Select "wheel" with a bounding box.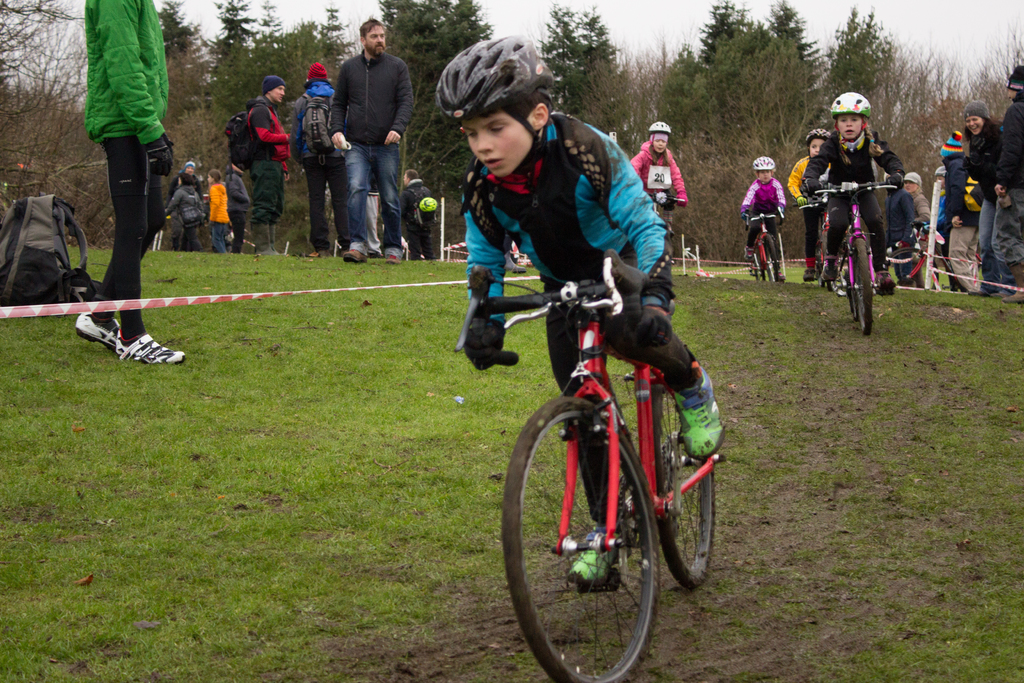
Rect(762, 236, 783, 279).
